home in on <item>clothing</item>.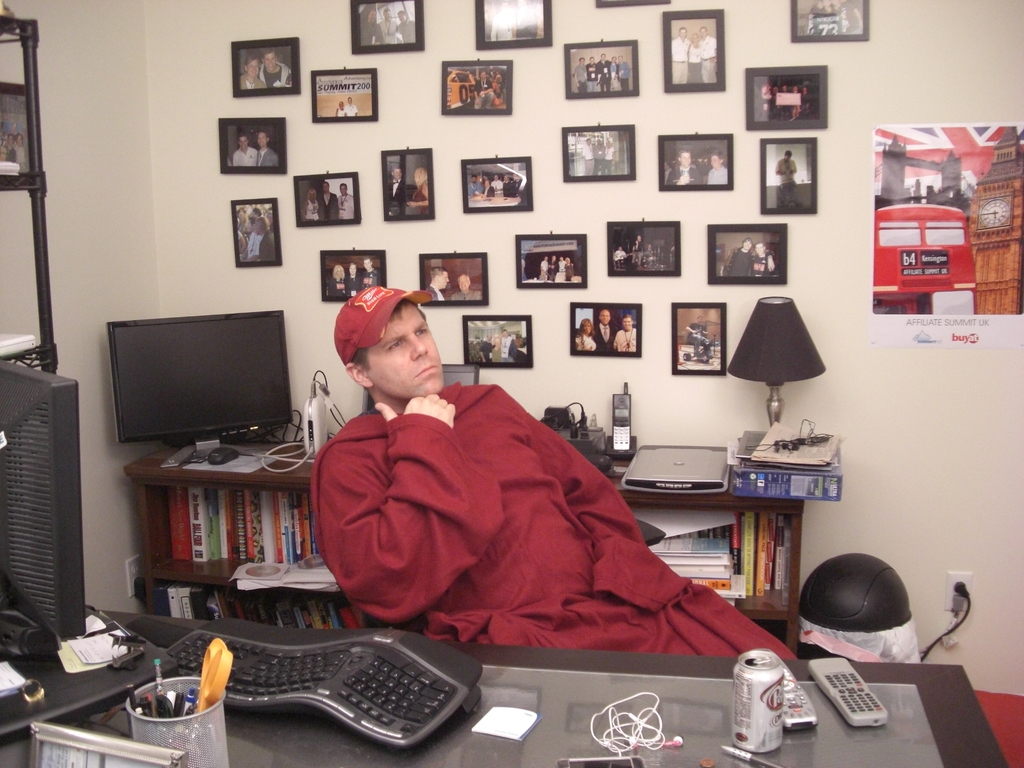
Homed in at box=[665, 164, 703, 189].
